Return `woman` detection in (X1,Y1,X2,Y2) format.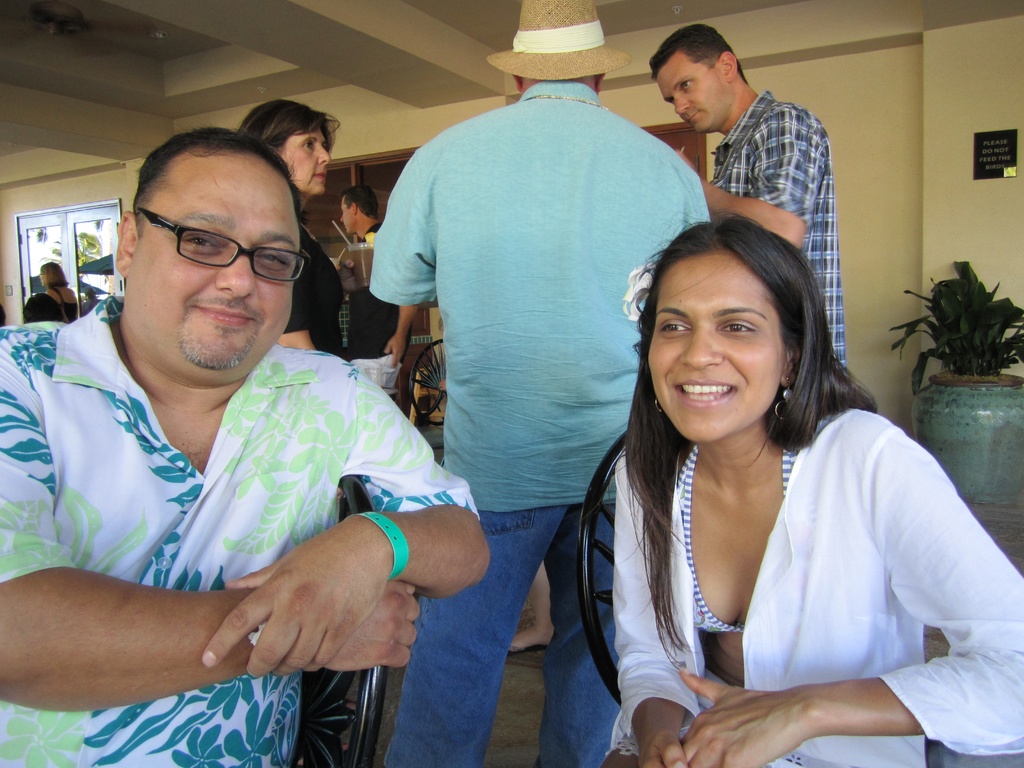
(223,94,355,356).
